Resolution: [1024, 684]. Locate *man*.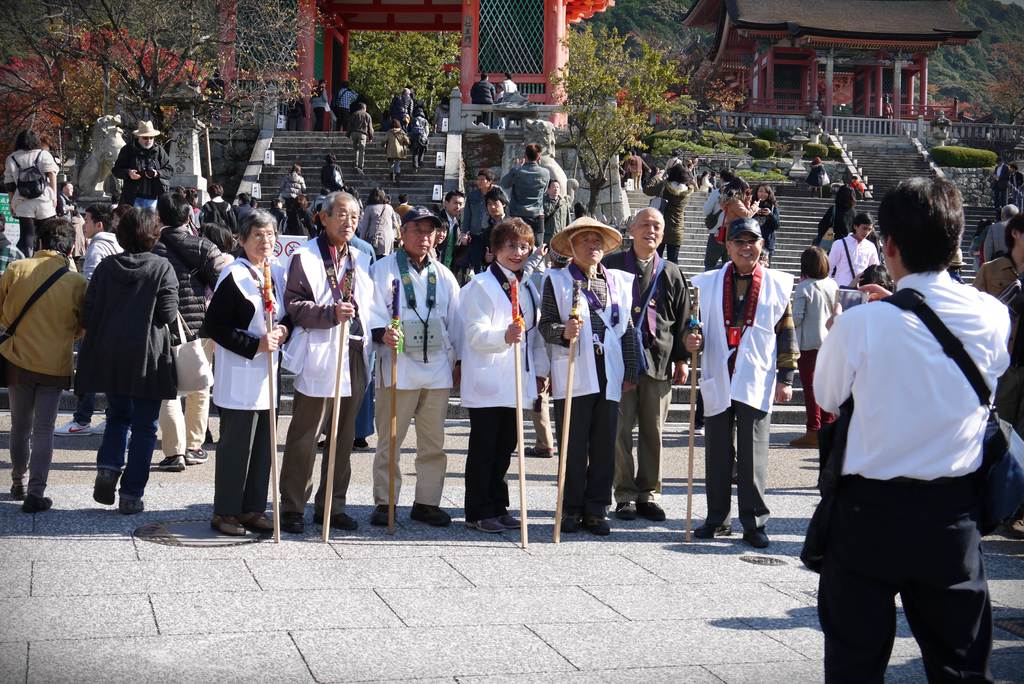
box=[470, 74, 493, 125].
